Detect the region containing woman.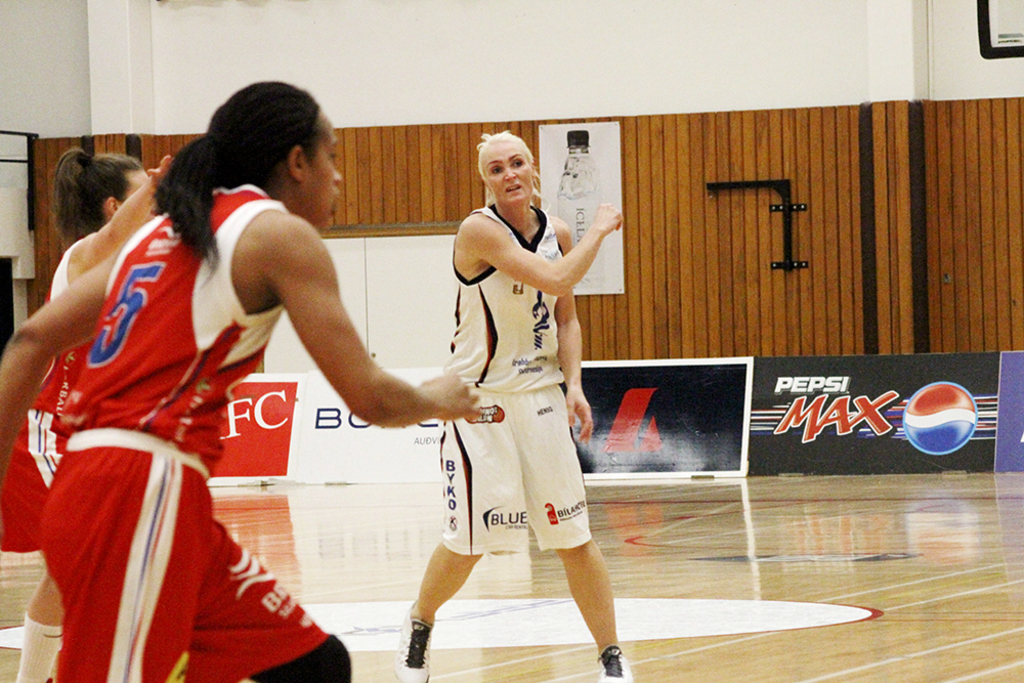
region(13, 146, 175, 682).
